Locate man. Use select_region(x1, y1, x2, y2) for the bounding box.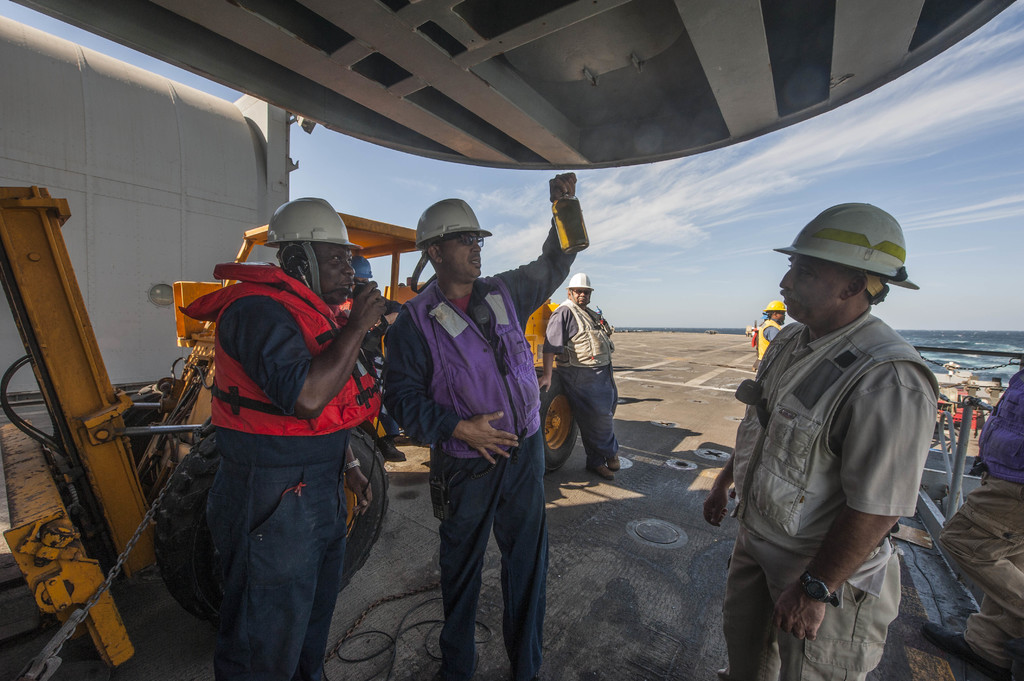
select_region(755, 297, 781, 373).
